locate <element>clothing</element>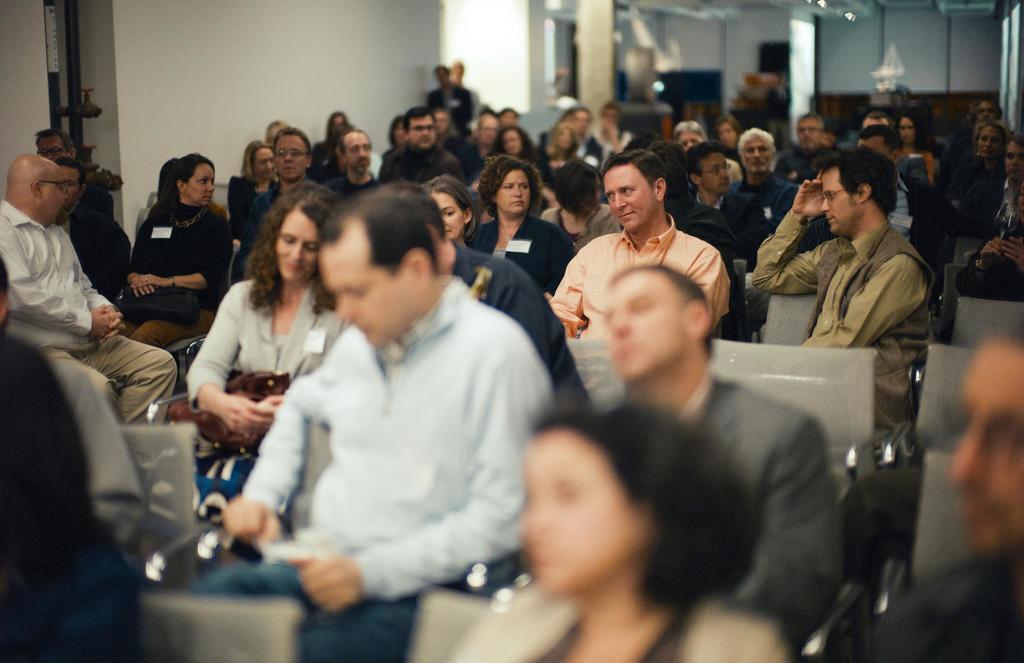
left=682, top=189, right=754, bottom=252
